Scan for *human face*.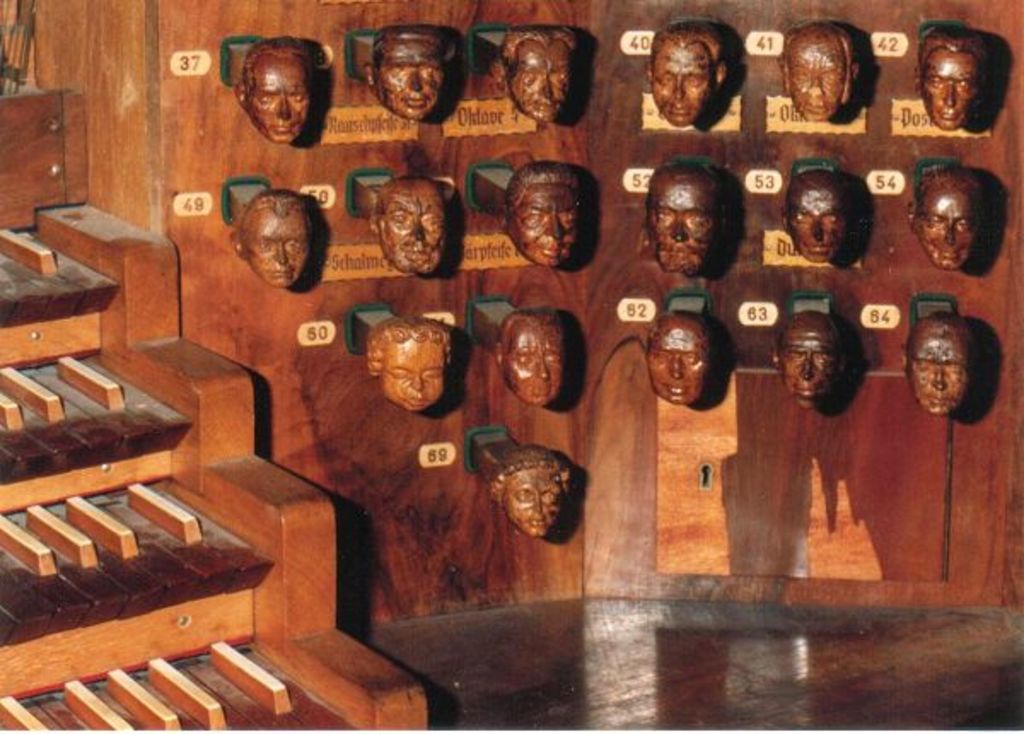
Scan result: [left=785, top=31, right=852, bottom=116].
